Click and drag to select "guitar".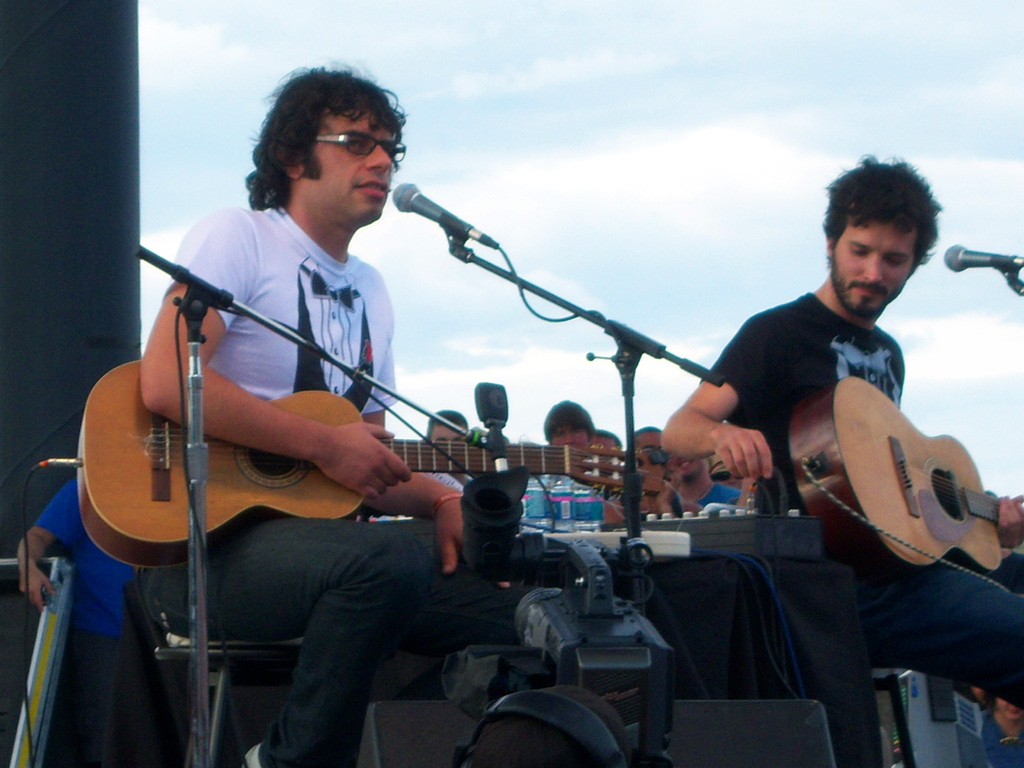
Selection: bbox=(70, 357, 669, 569).
